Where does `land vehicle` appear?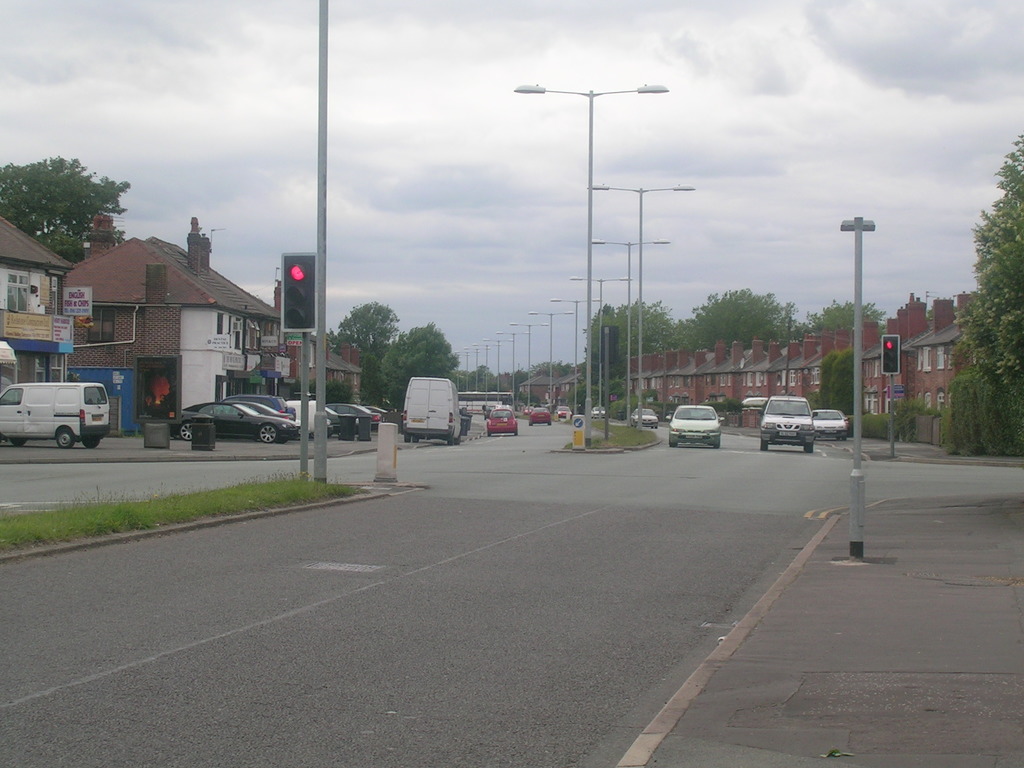
Appears at rect(664, 403, 726, 449).
